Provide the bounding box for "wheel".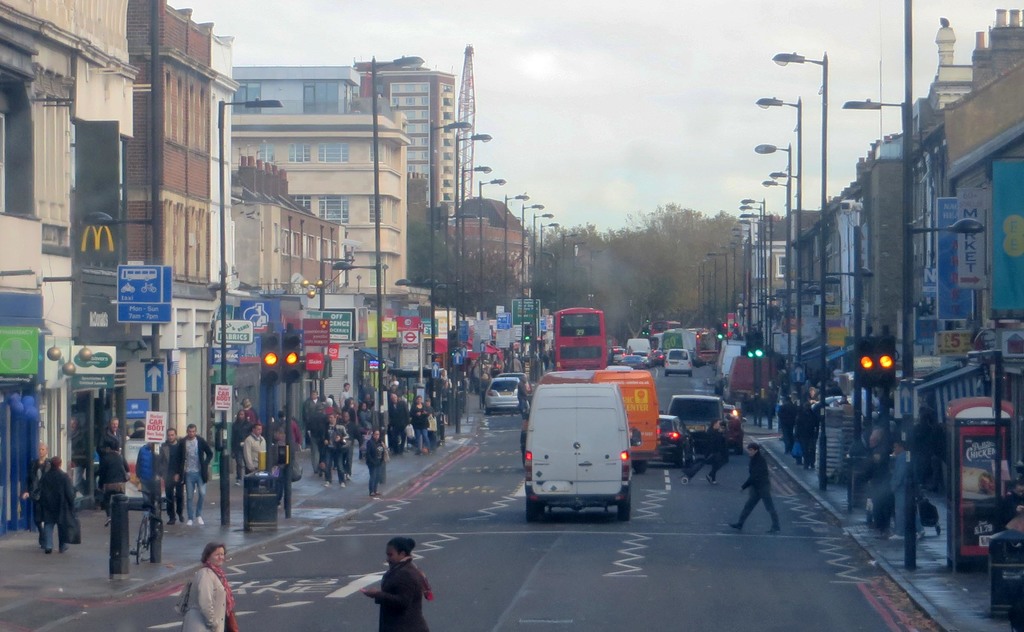
[680,450,686,469].
